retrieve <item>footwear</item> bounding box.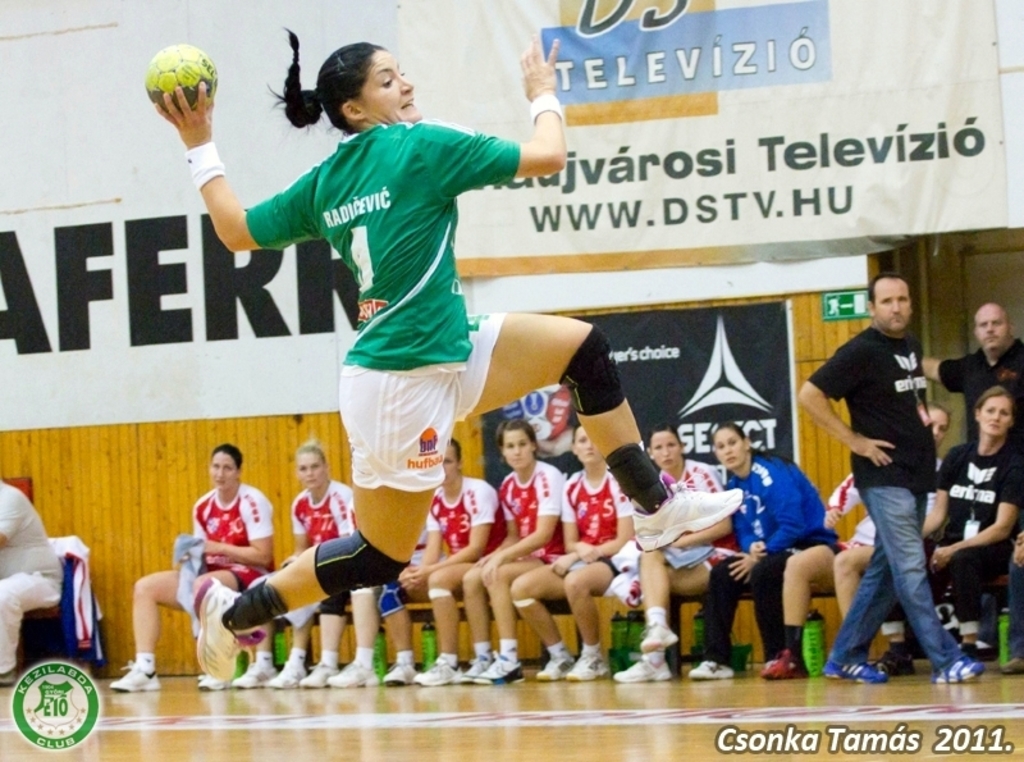
Bounding box: locate(632, 484, 746, 558).
